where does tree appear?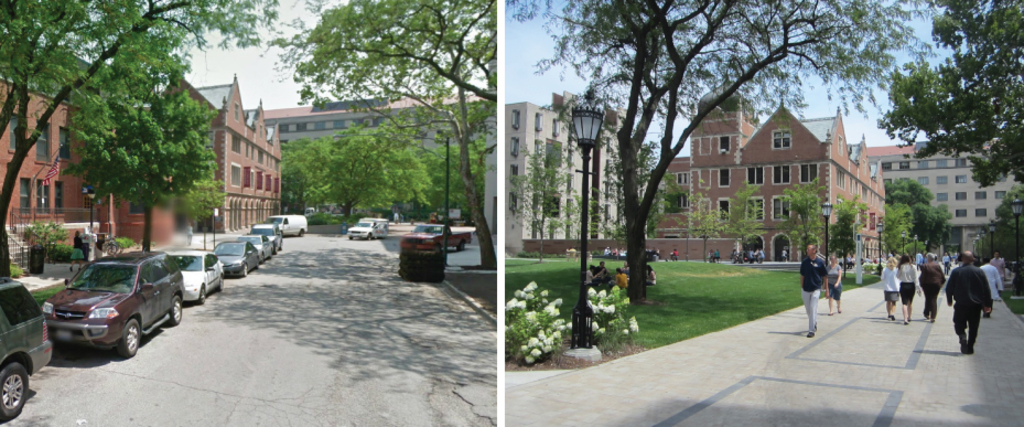
Appears at [64,66,223,256].
